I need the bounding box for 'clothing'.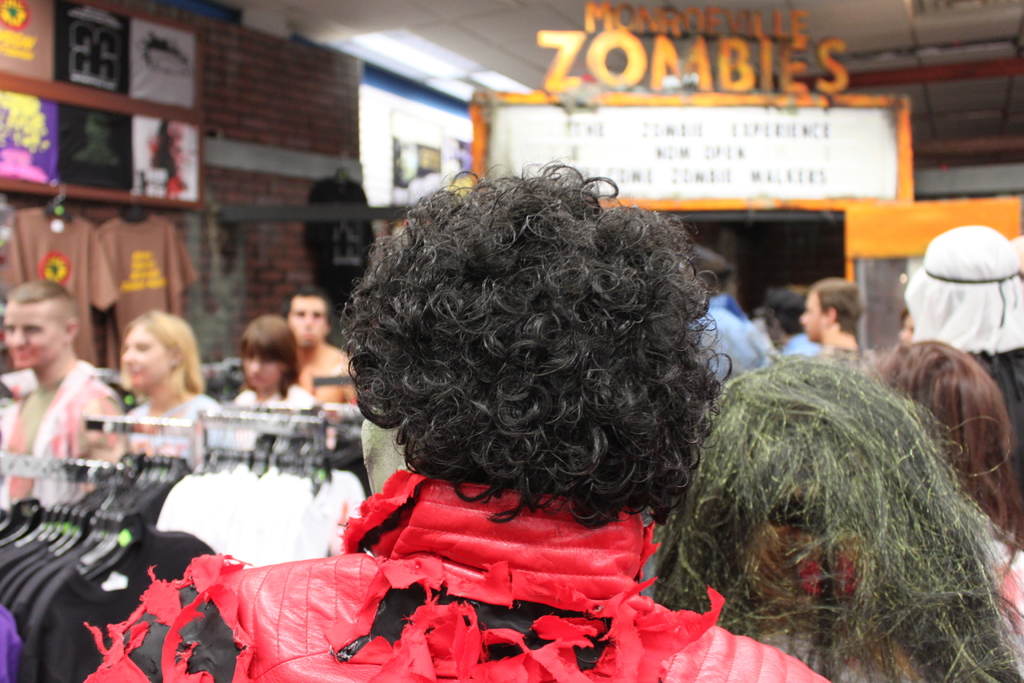
Here it is: {"left": 2, "top": 363, "right": 130, "bottom": 511}.
